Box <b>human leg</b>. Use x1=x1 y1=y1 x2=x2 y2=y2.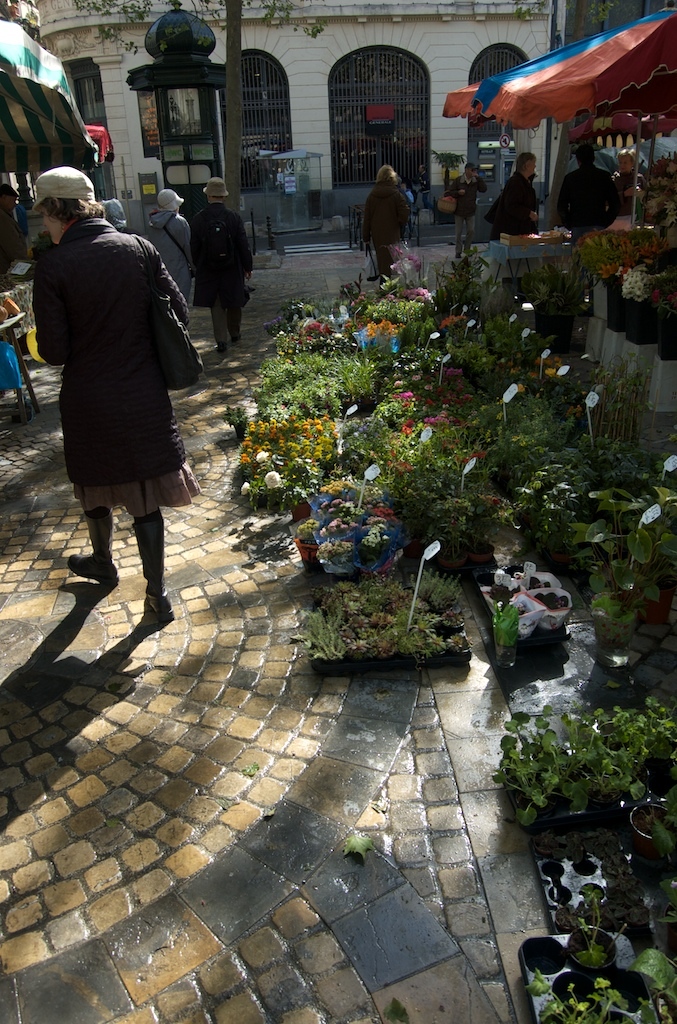
x1=212 y1=312 x2=222 y2=354.
